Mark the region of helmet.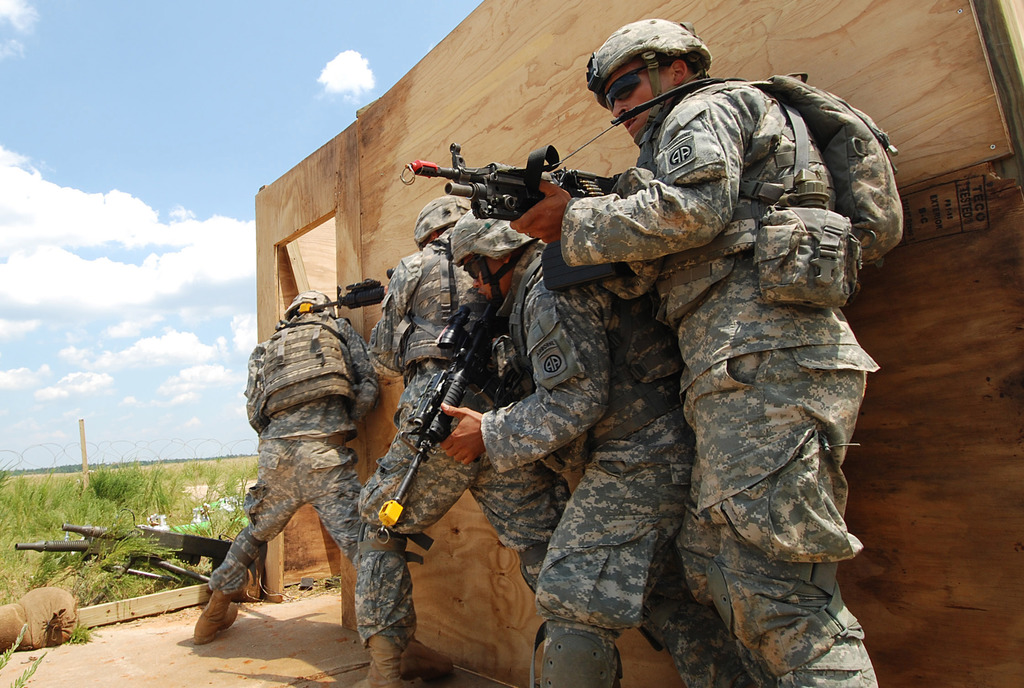
Region: pyautogui.locateOnScreen(280, 288, 337, 322).
